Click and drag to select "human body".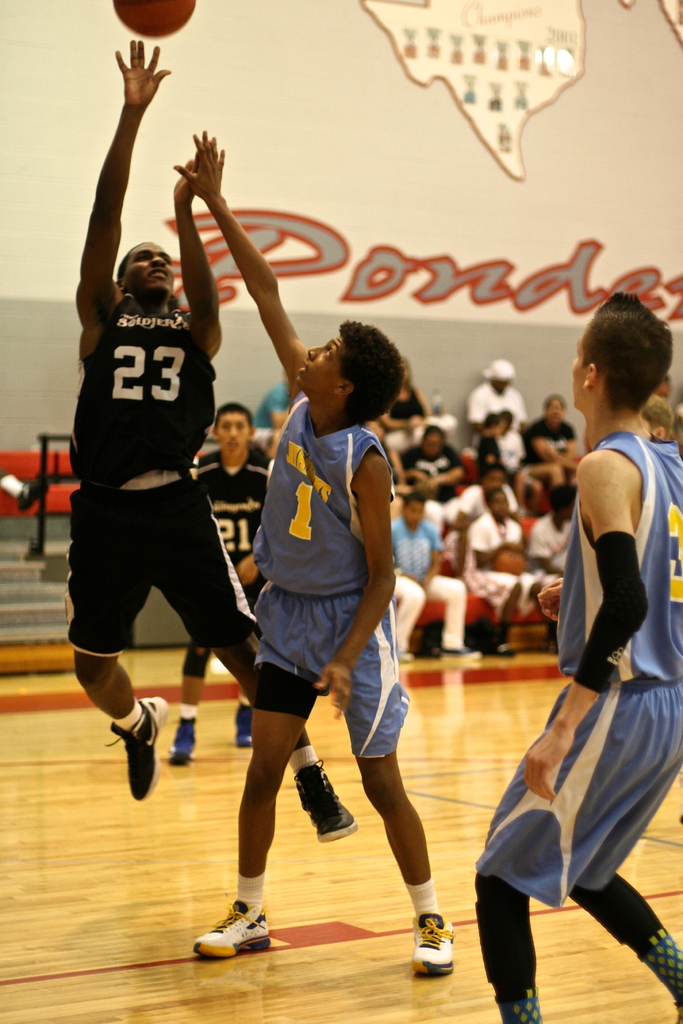
Selection: pyautogui.locateOnScreen(176, 391, 265, 780).
